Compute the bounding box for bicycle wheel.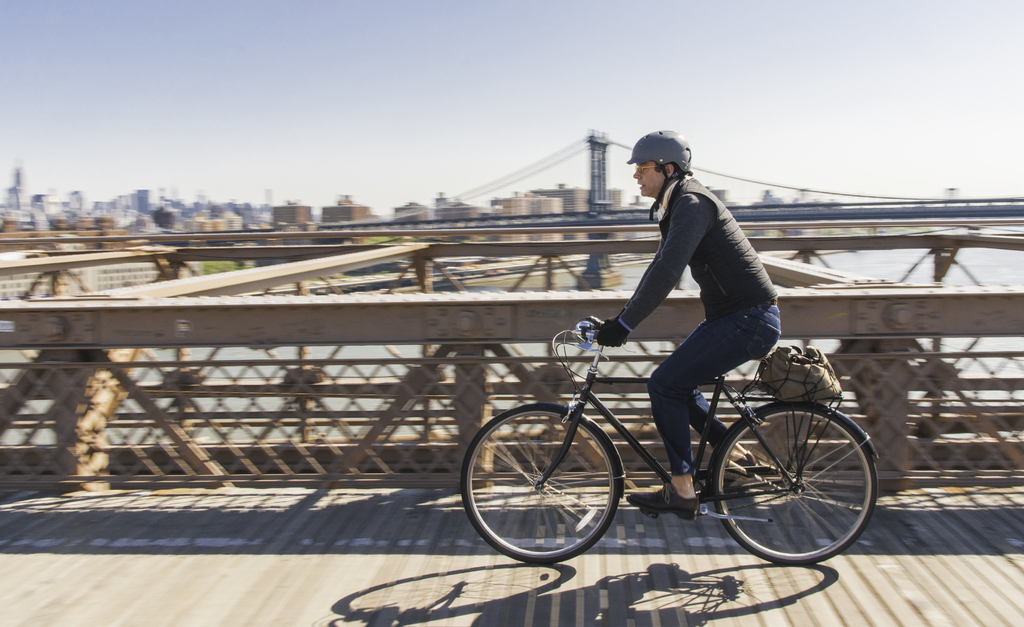
locate(461, 401, 623, 568).
